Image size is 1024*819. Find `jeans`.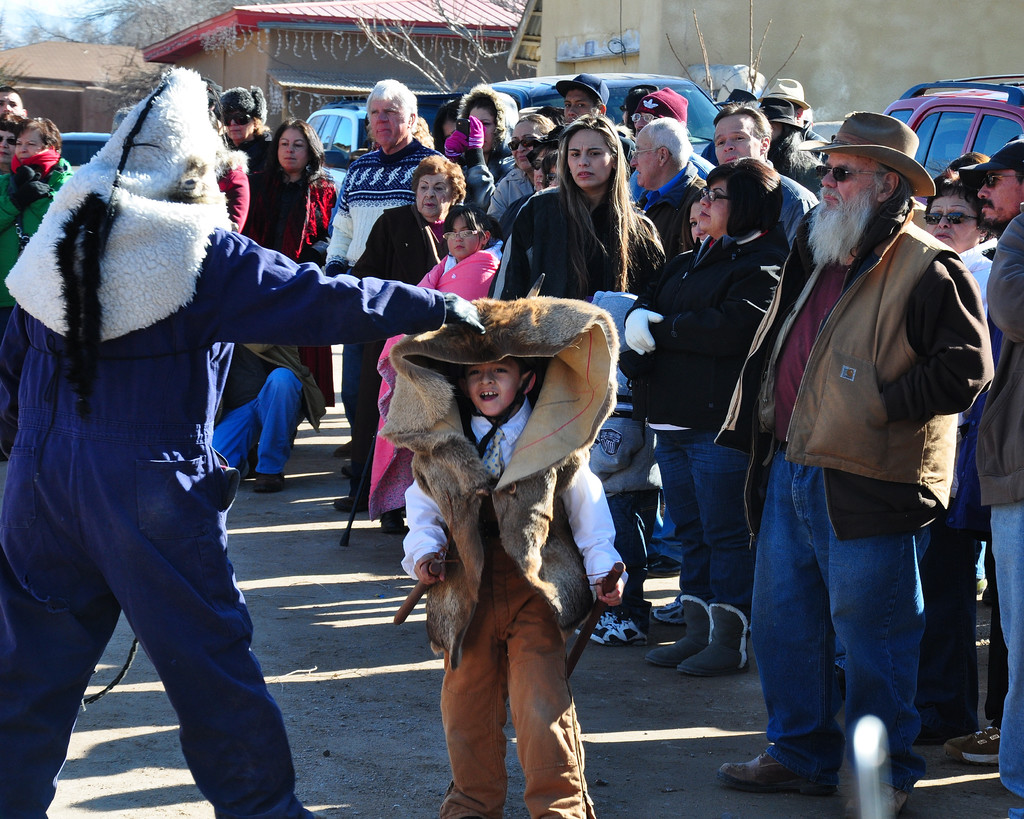
751, 447, 929, 795.
